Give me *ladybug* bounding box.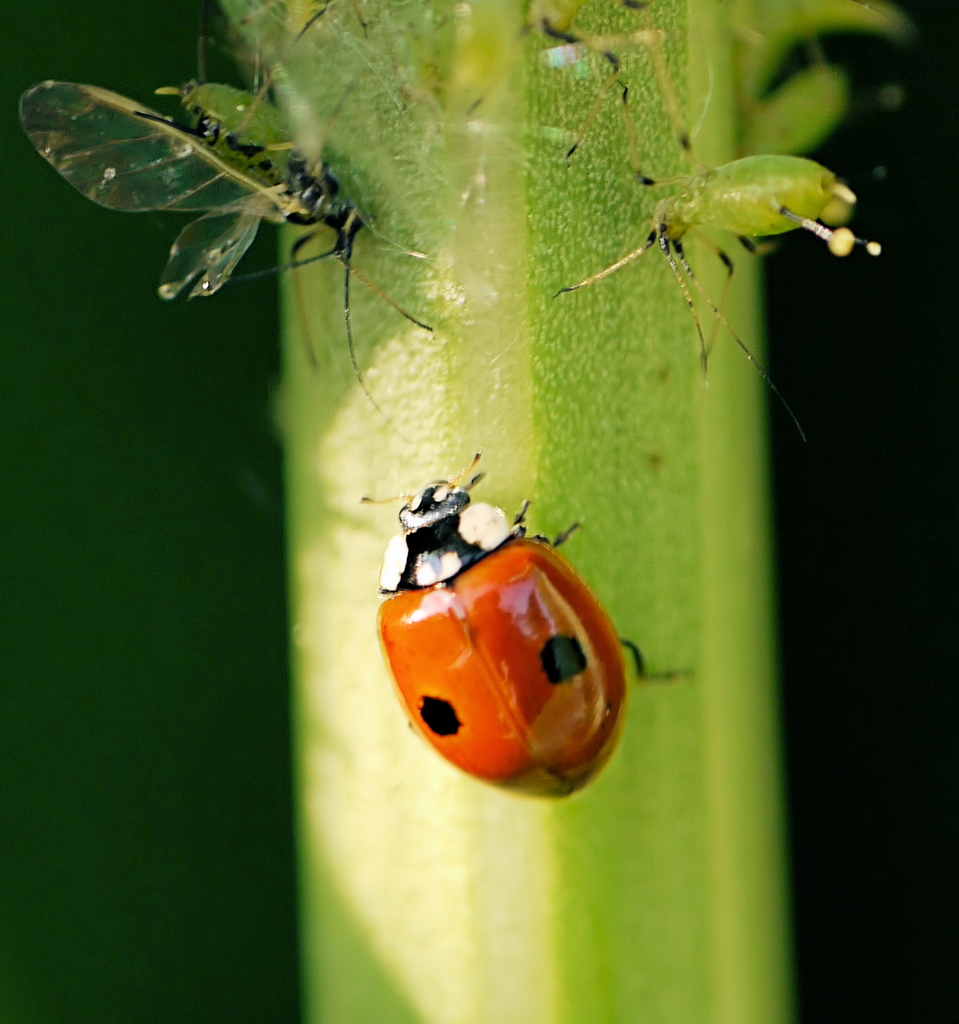
<box>358,455,651,792</box>.
